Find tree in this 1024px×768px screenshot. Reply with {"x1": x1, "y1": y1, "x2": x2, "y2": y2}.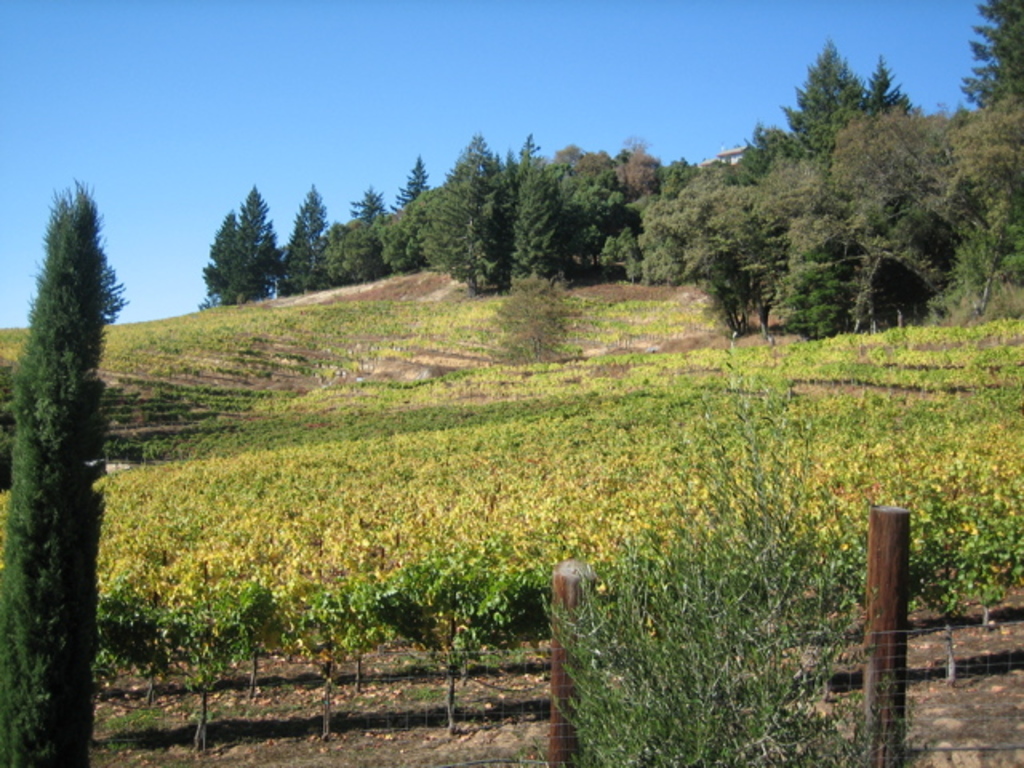
{"x1": 206, "y1": 184, "x2": 280, "y2": 304}.
